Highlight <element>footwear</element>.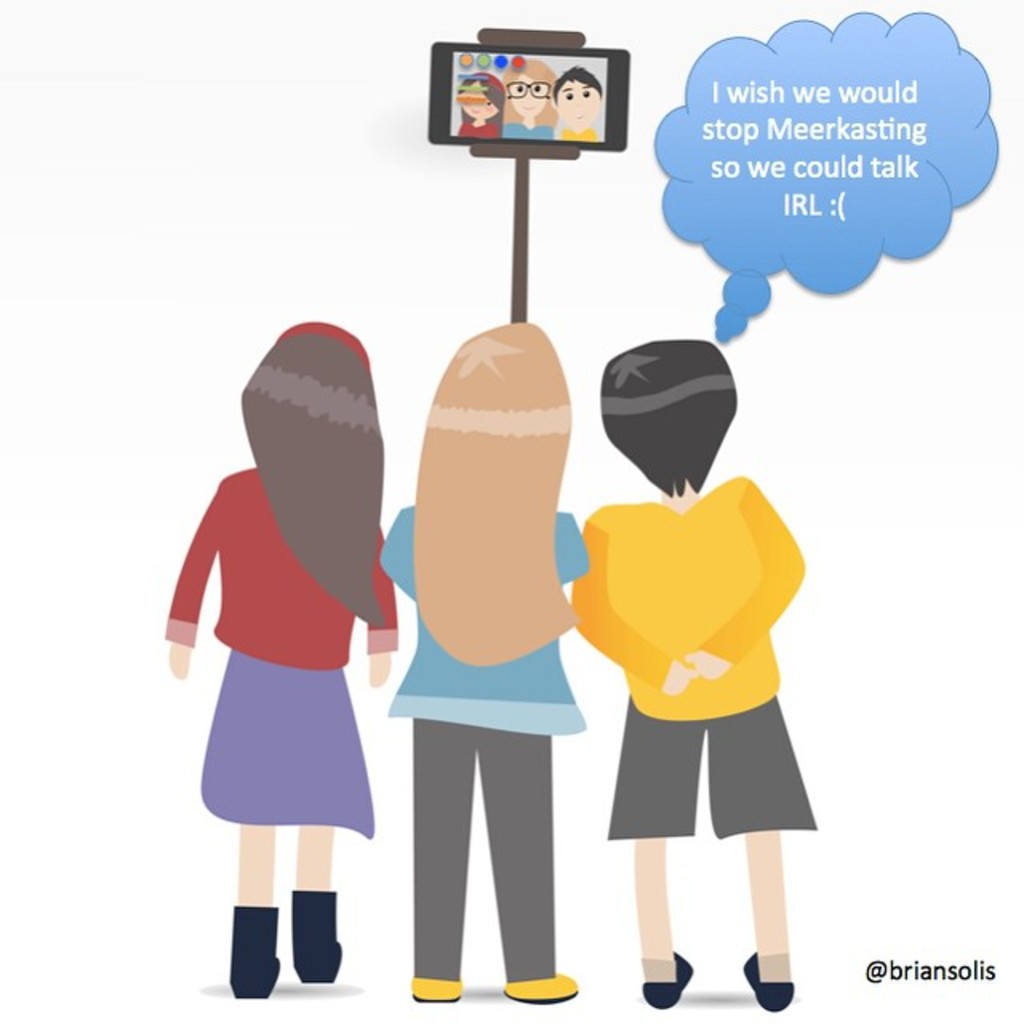
Highlighted region: select_region(645, 954, 693, 1016).
